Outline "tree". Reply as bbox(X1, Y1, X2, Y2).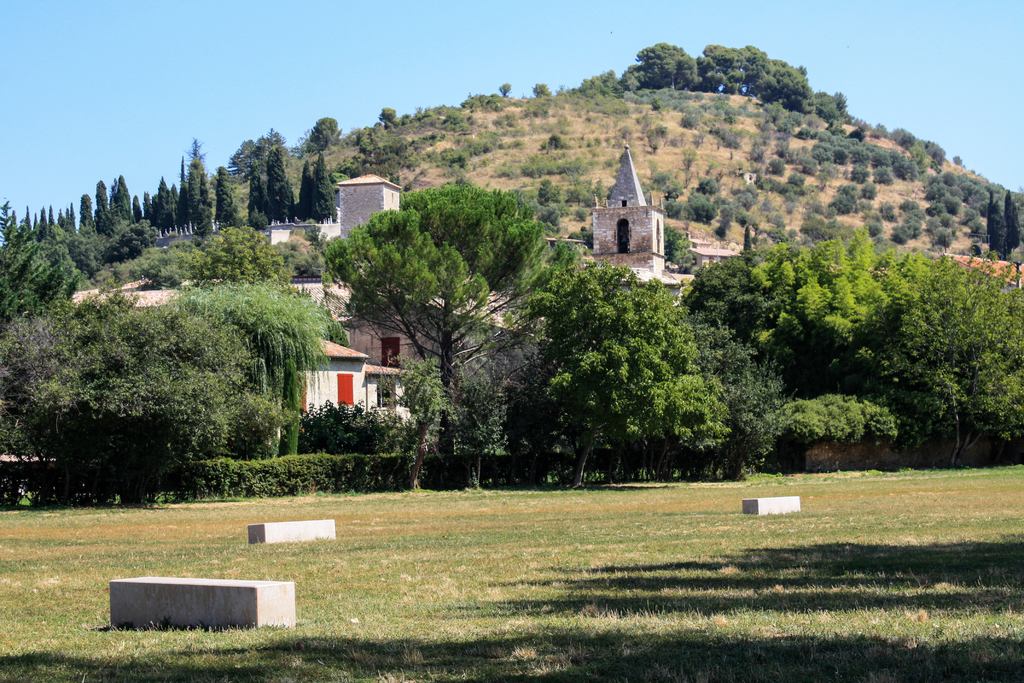
bbox(185, 220, 325, 287).
